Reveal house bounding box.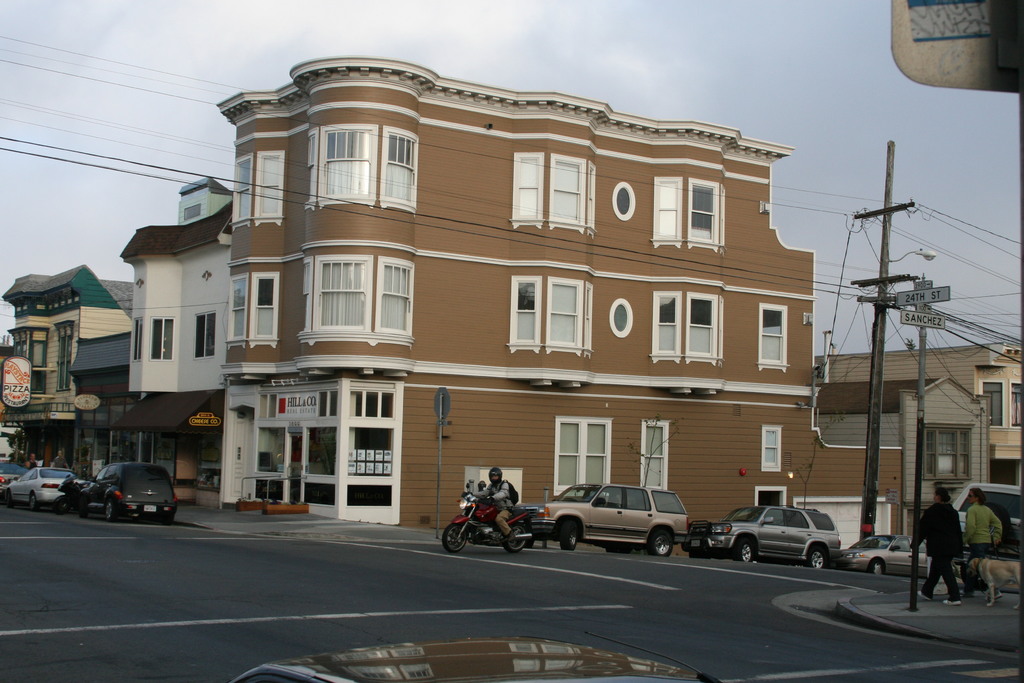
Revealed: crop(104, 386, 218, 508).
